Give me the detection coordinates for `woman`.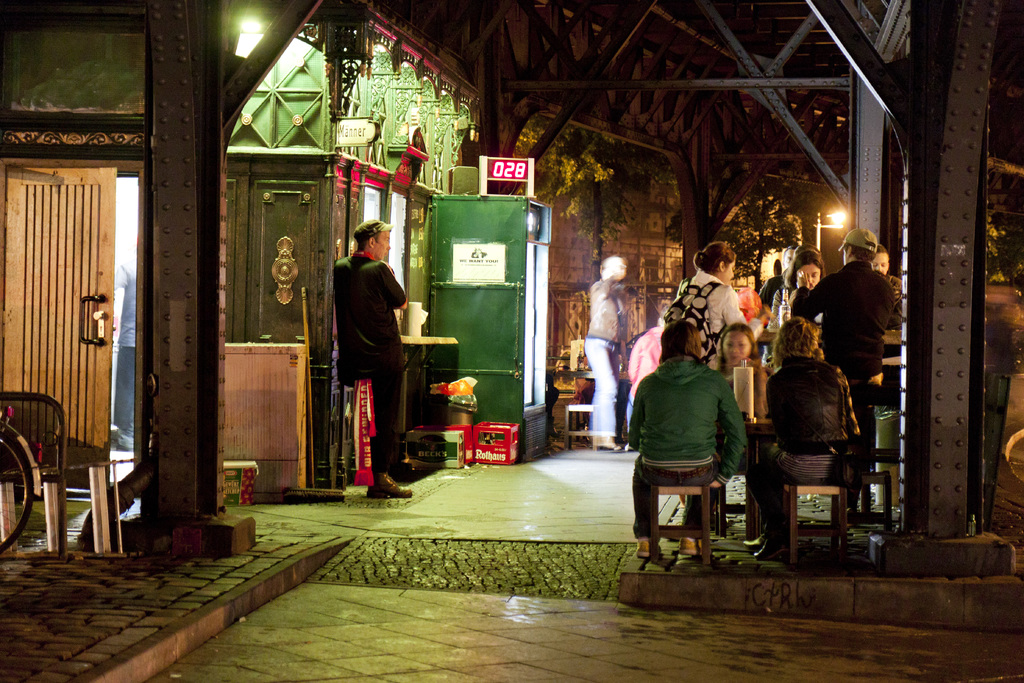
770, 253, 831, 335.
